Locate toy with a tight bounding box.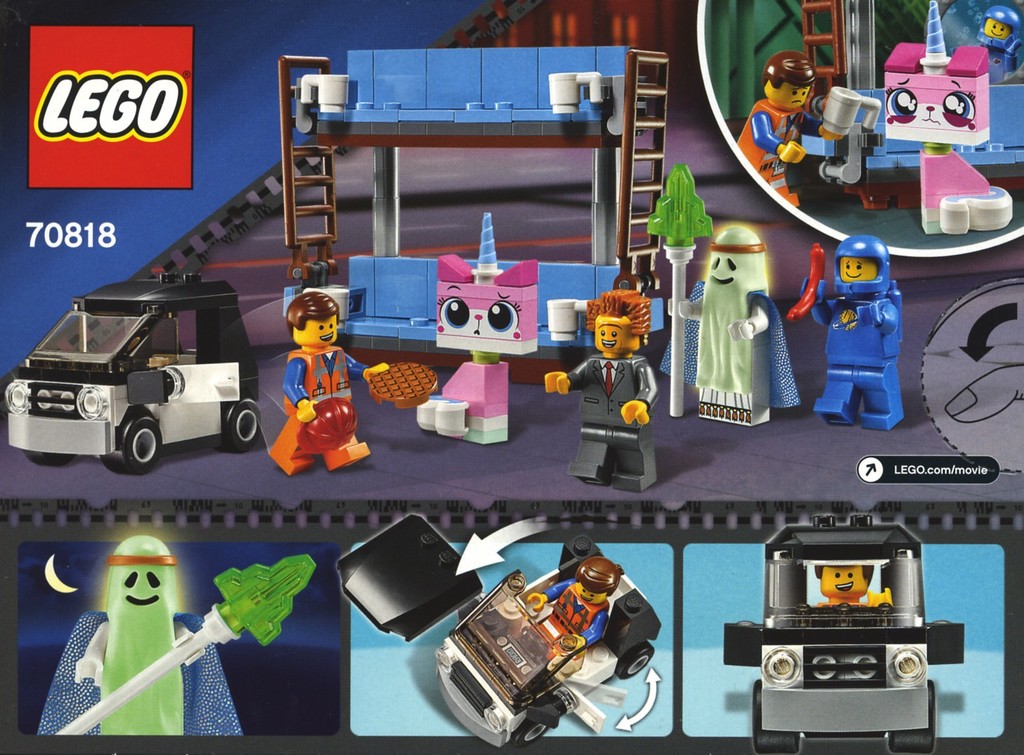
BBox(723, 510, 970, 754).
